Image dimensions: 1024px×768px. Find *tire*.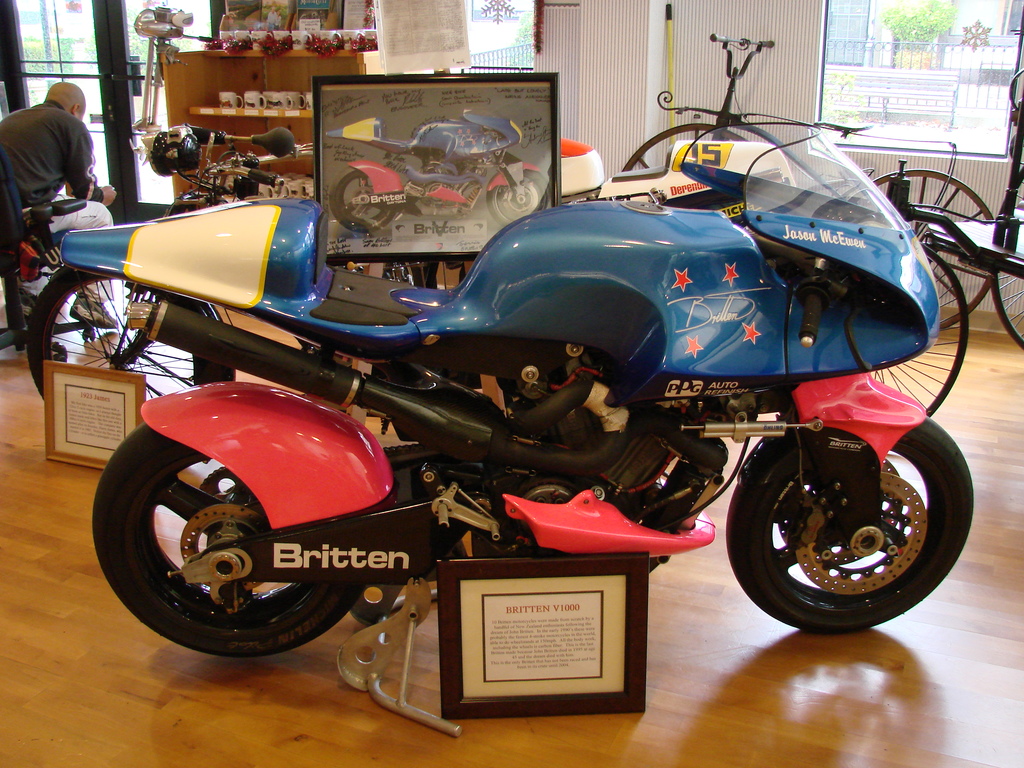
x1=868 y1=242 x2=970 y2=415.
